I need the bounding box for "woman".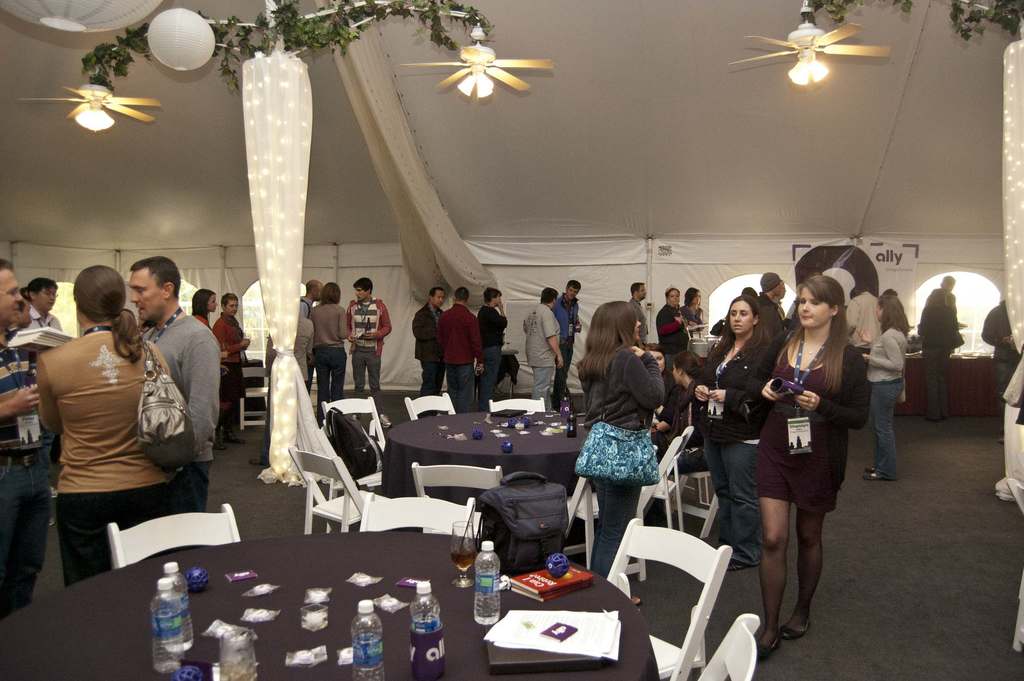
Here it is: [572,298,668,614].
